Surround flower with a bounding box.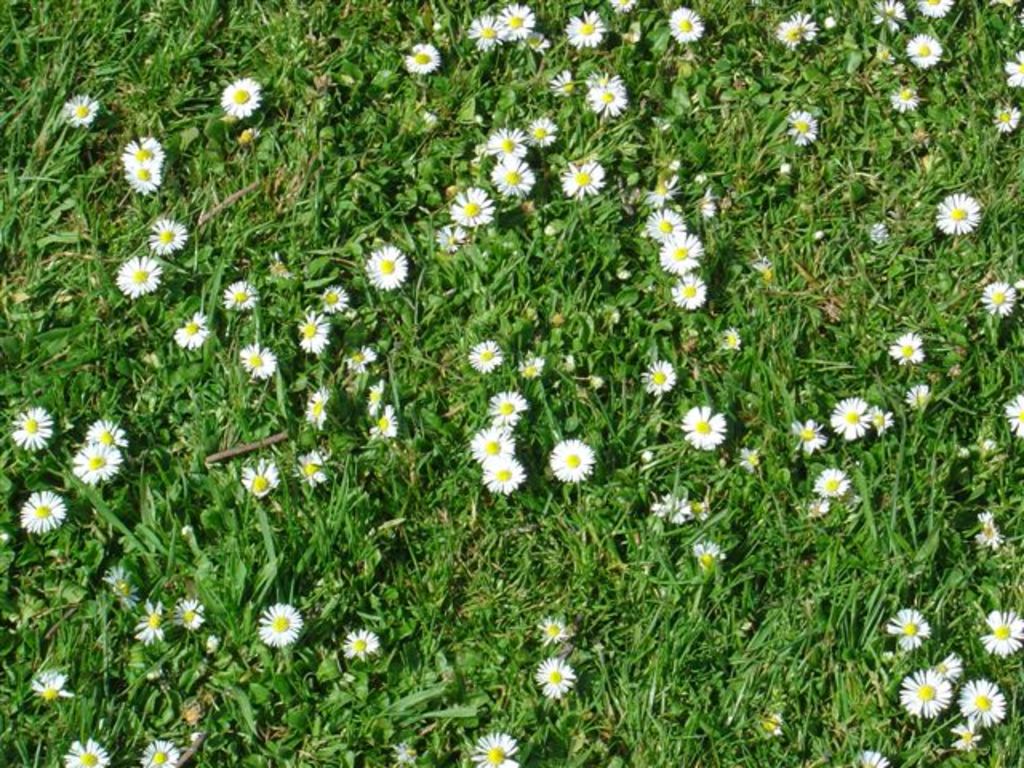
(left=814, top=467, right=850, bottom=494).
